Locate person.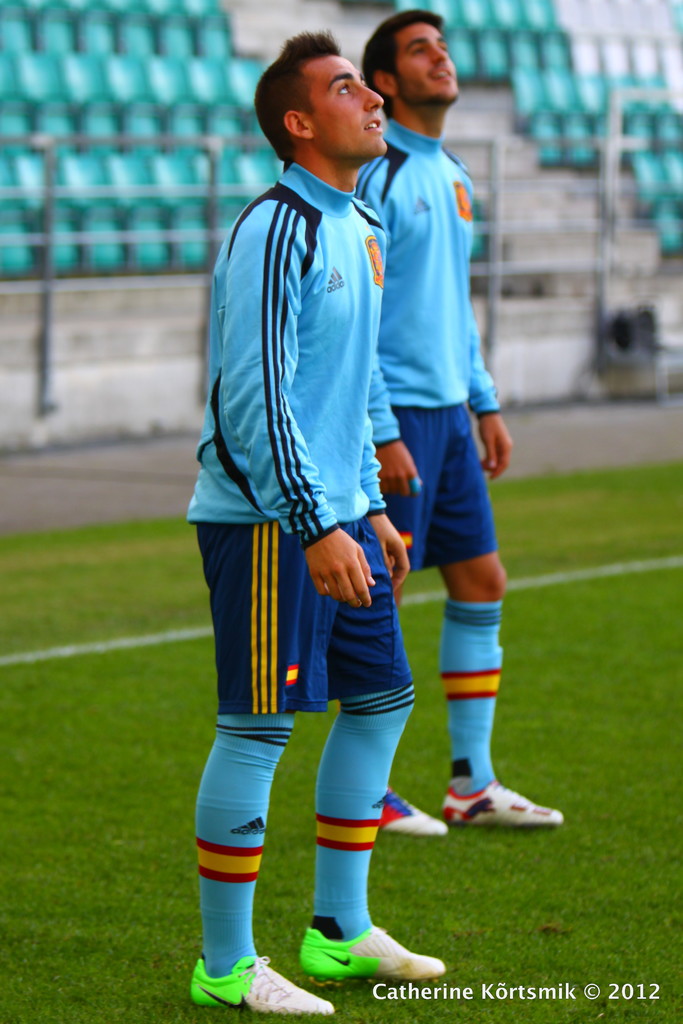
Bounding box: box(169, 0, 433, 1023).
